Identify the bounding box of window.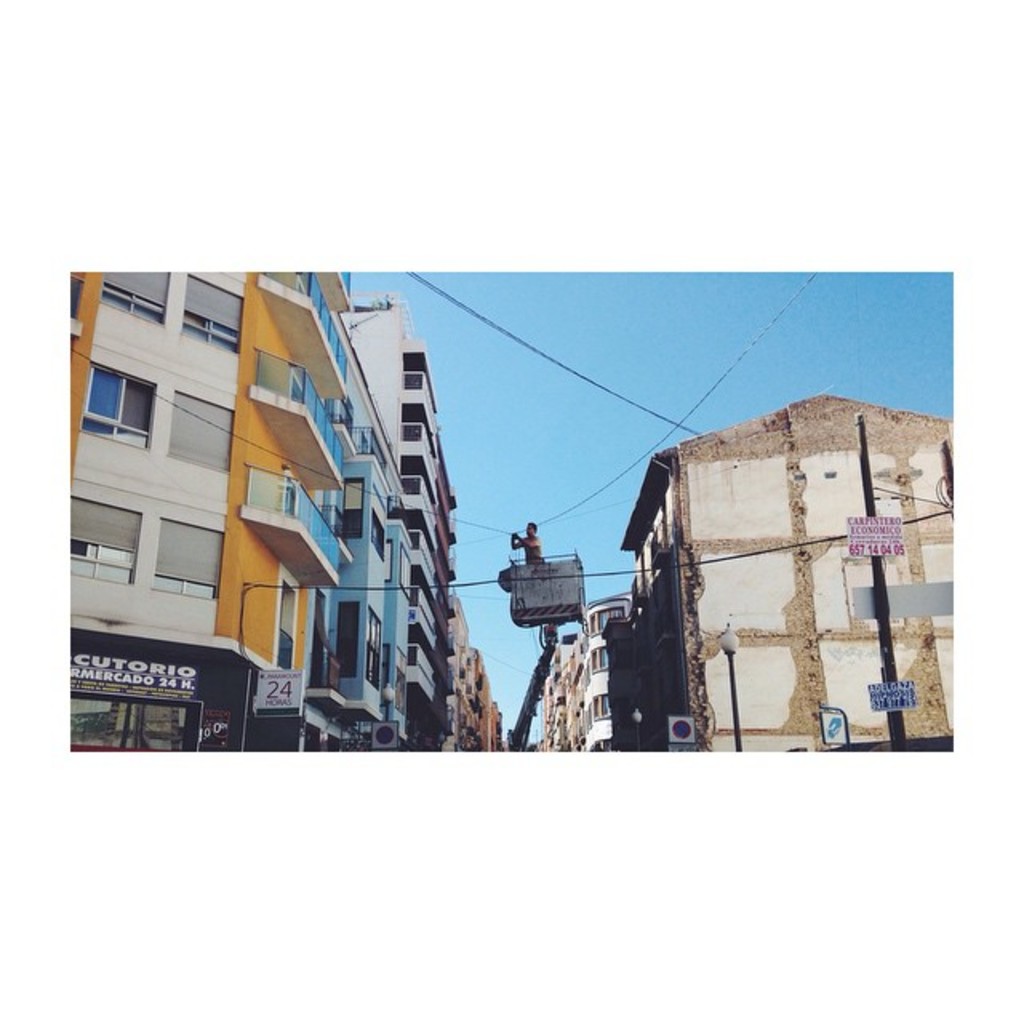
pyautogui.locateOnScreen(77, 366, 157, 454).
